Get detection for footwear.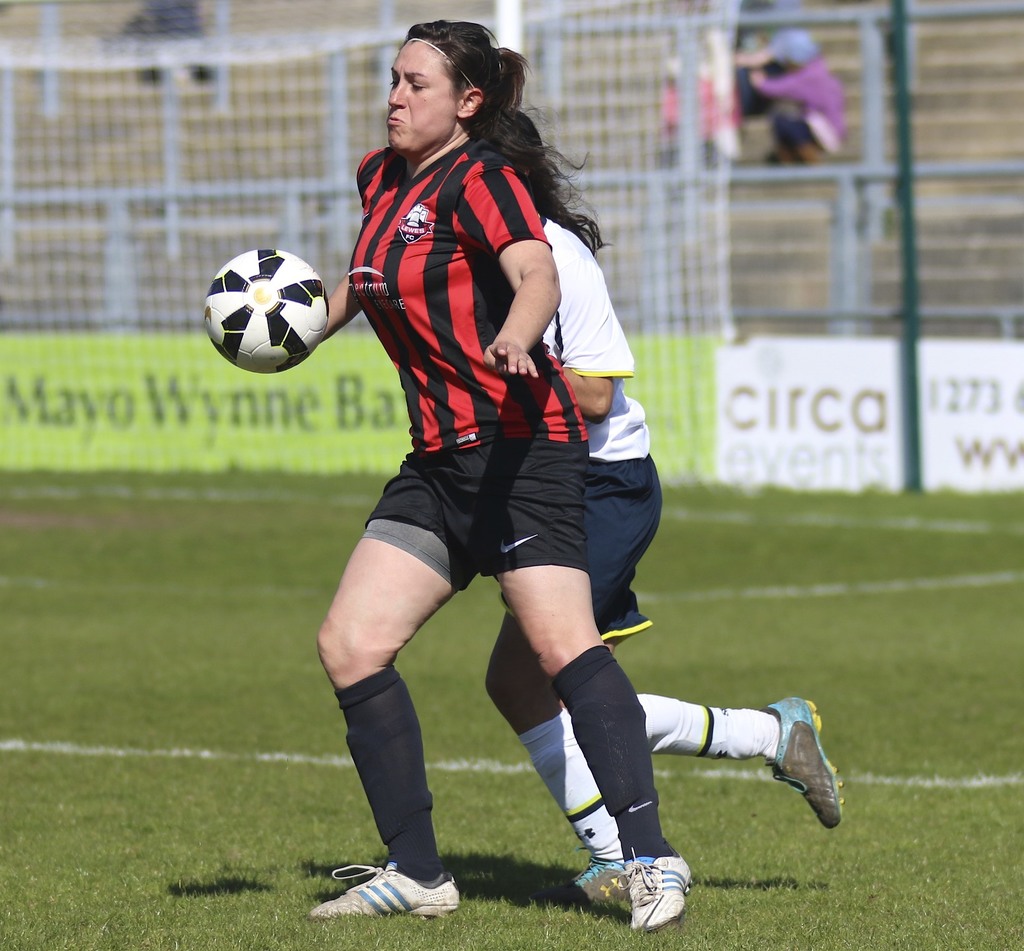
Detection: {"left": 764, "top": 695, "right": 854, "bottom": 832}.
